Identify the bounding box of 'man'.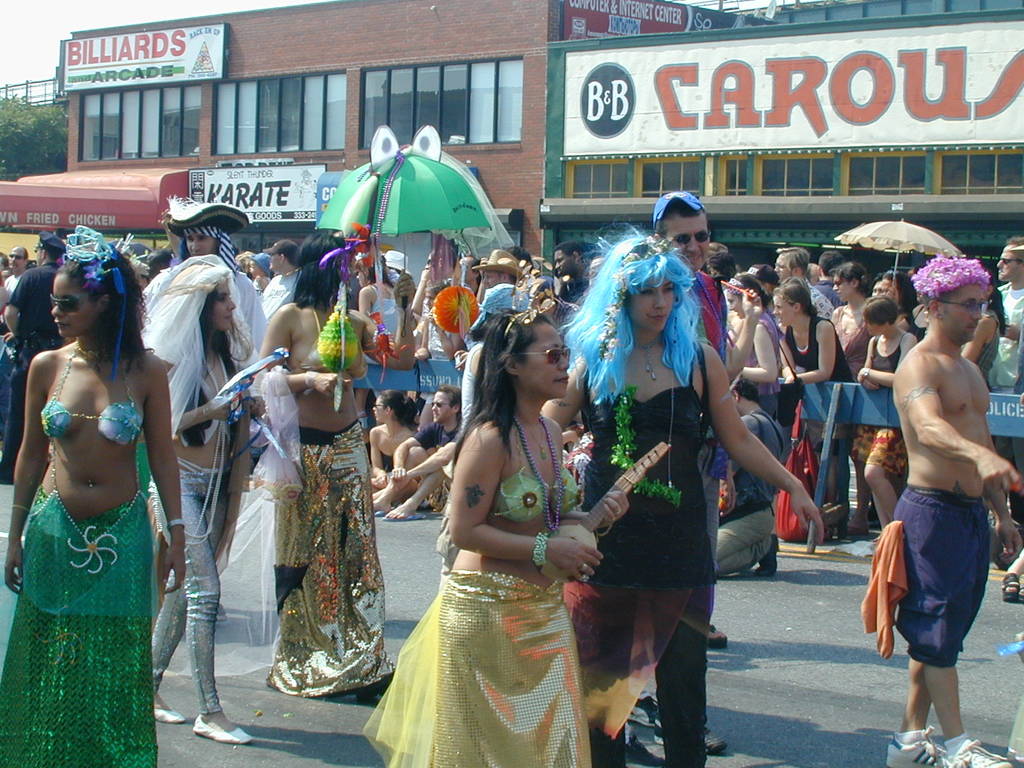
select_region(650, 193, 736, 655).
